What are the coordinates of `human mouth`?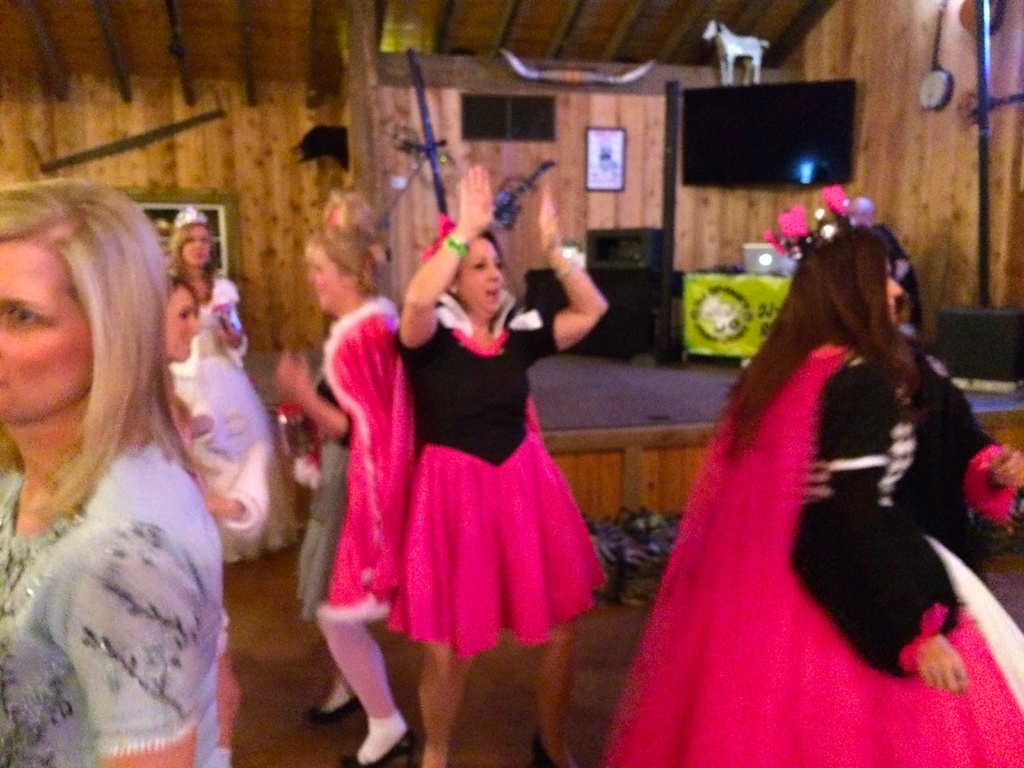
crop(191, 250, 205, 258).
